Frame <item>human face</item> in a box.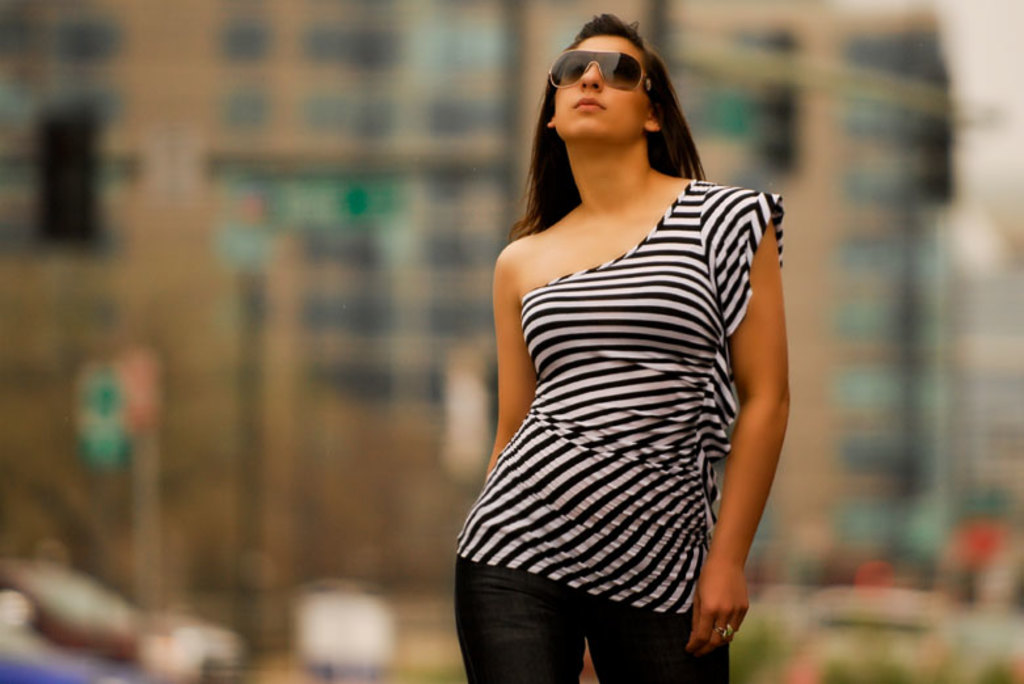
555:35:650:143.
